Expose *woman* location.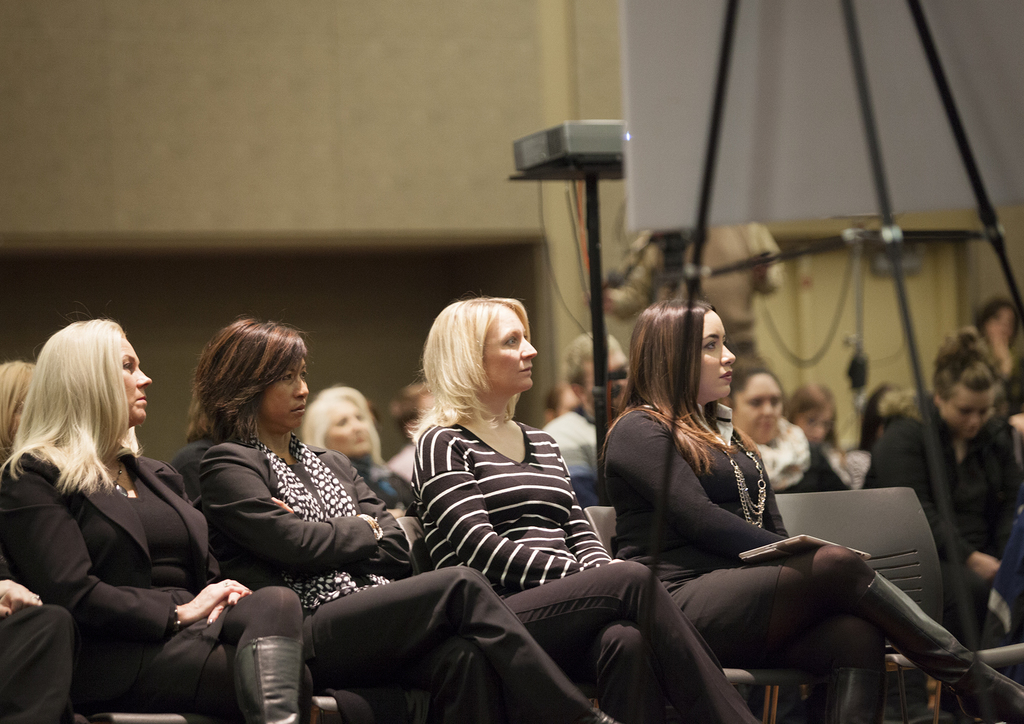
Exposed at (left=298, top=385, right=422, bottom=510).
